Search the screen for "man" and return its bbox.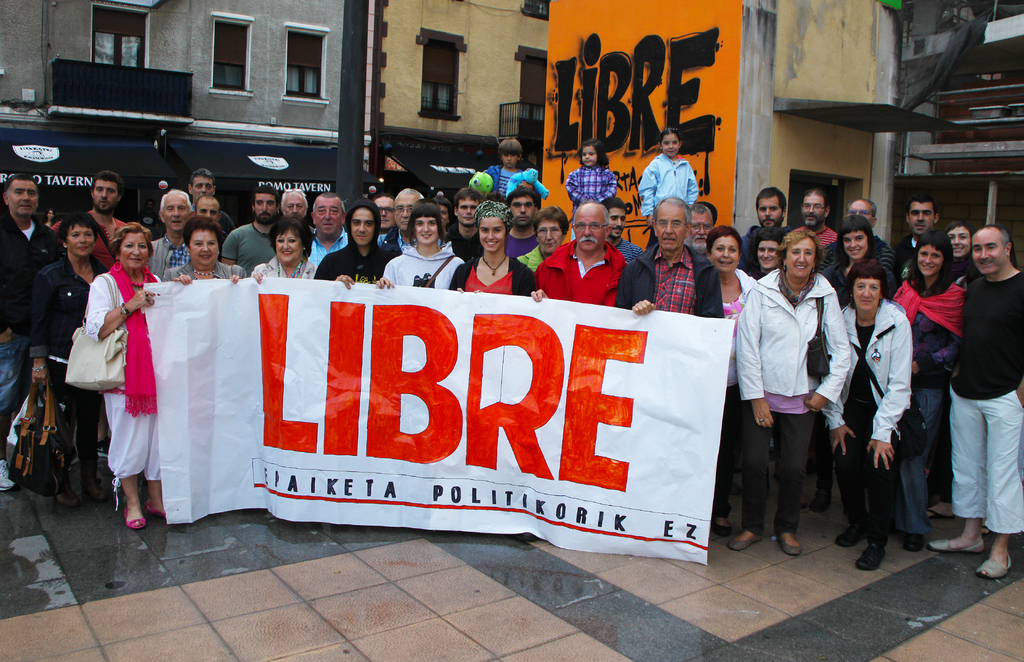
Found: [x1=897, y1=191, x2=942, y2=285].
